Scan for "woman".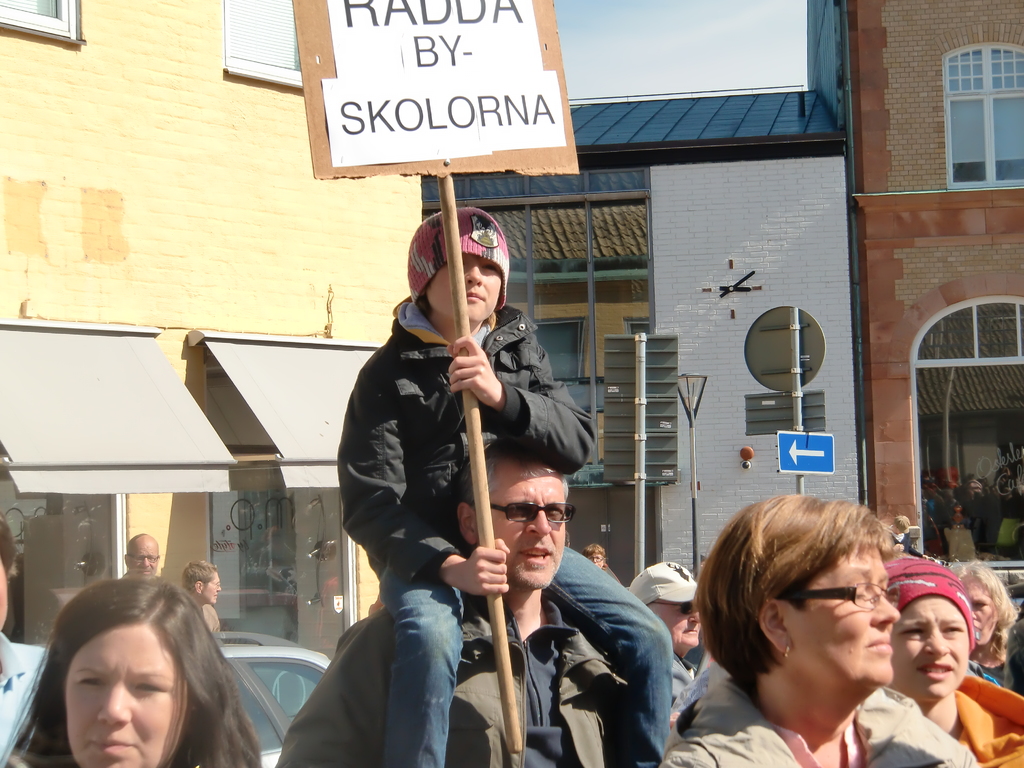
Scan result: (5, 579, 287, 767).
